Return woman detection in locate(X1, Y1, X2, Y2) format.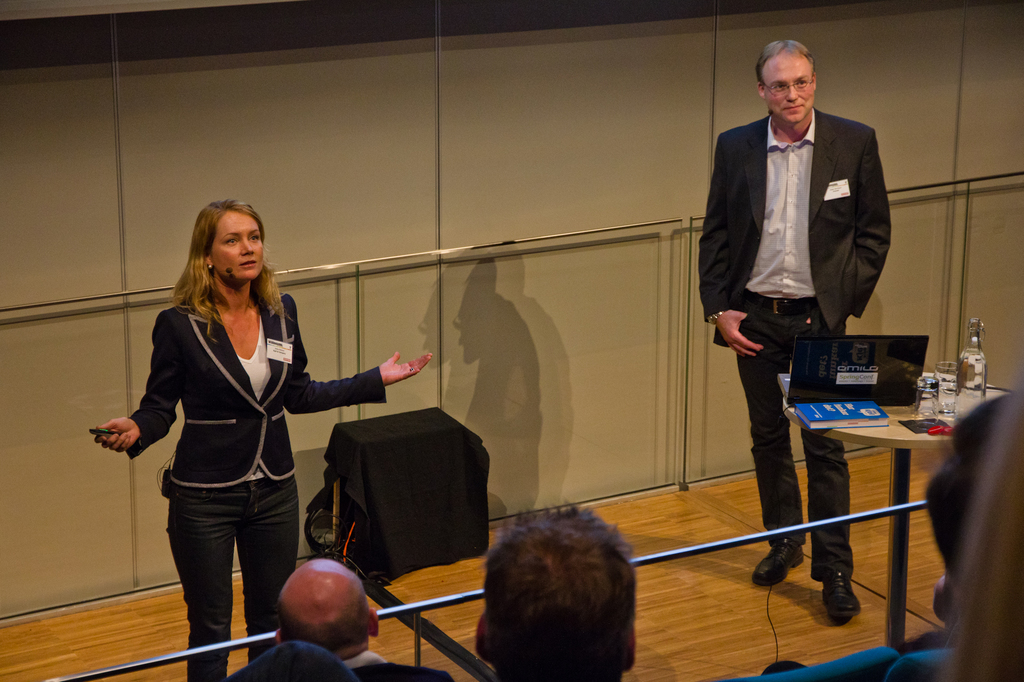
locate(121, 195, 356, 665).
